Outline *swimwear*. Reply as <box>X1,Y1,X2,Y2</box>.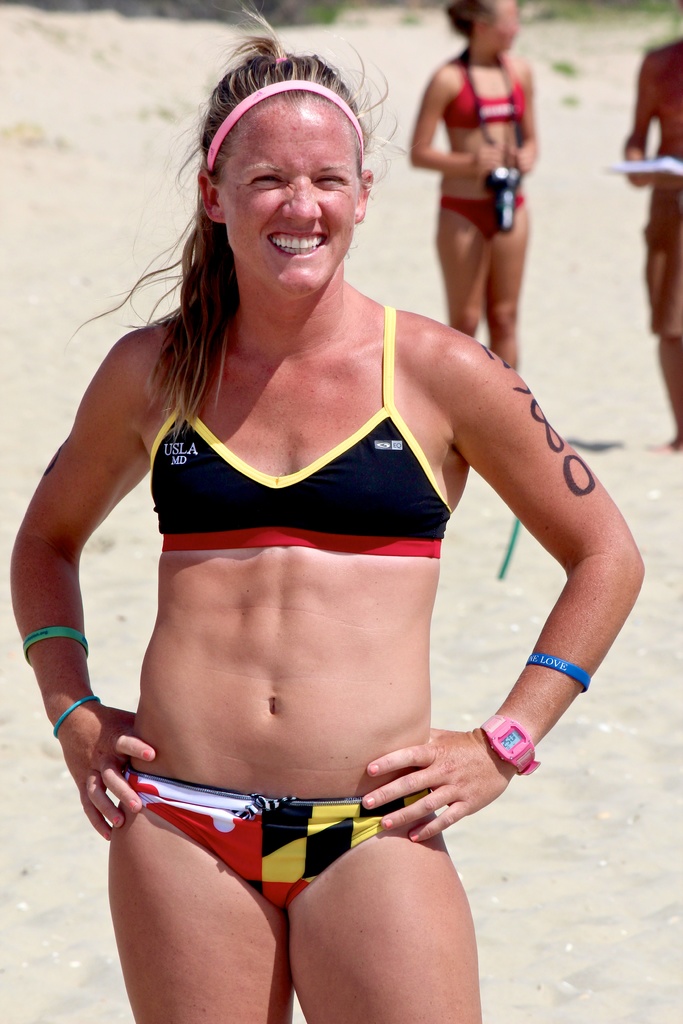
<box>152,304,445,553</box>.
